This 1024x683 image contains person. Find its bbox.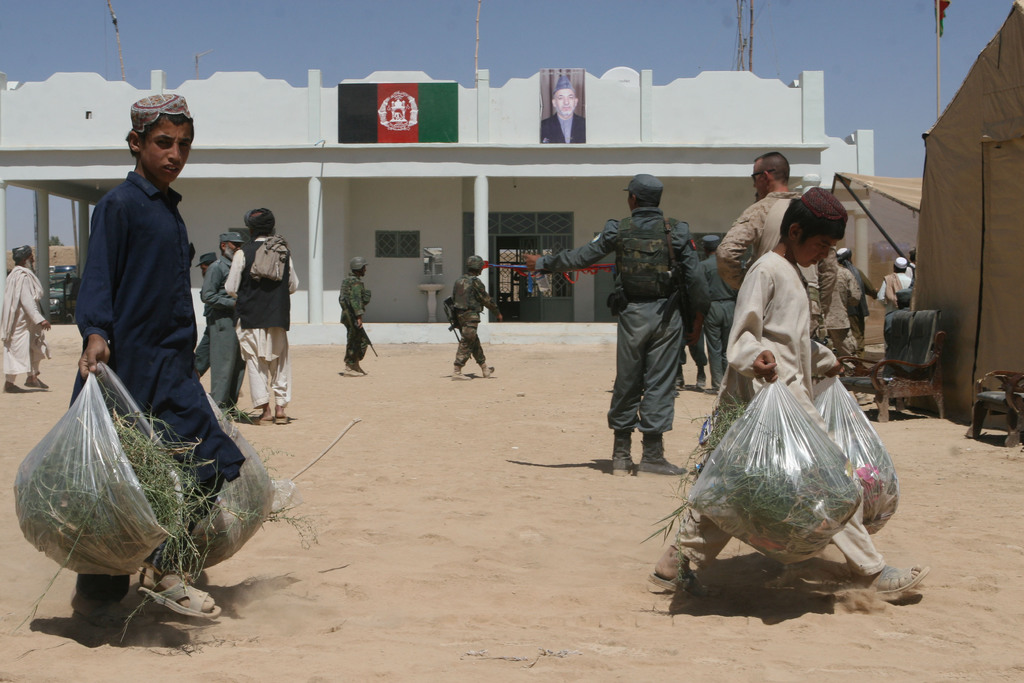
box=[911, 248, 920, 295].
